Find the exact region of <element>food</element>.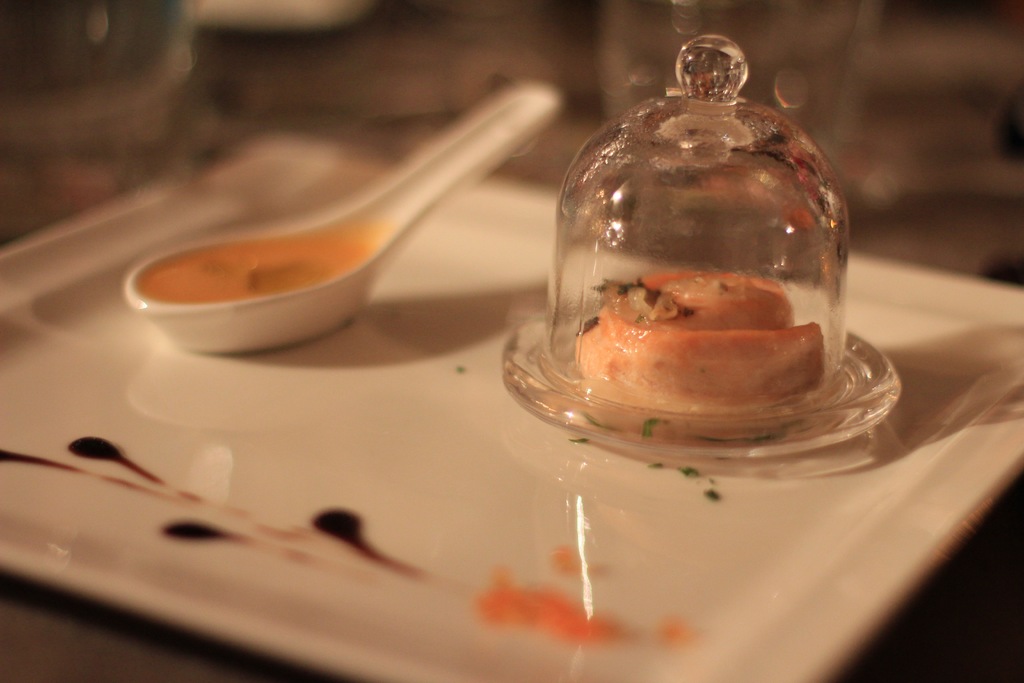
Exact region: {"left": 580, "top": 268, "right": 823, "bottom": 444}.
